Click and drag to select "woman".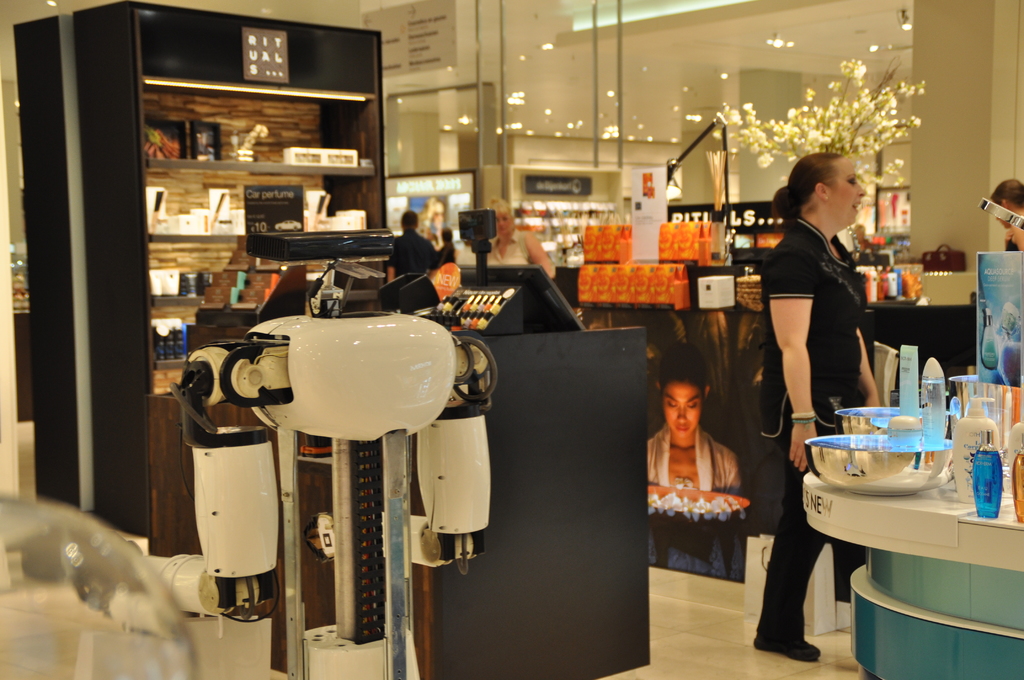
Selection: box=[989, 177, 1023, 251].
